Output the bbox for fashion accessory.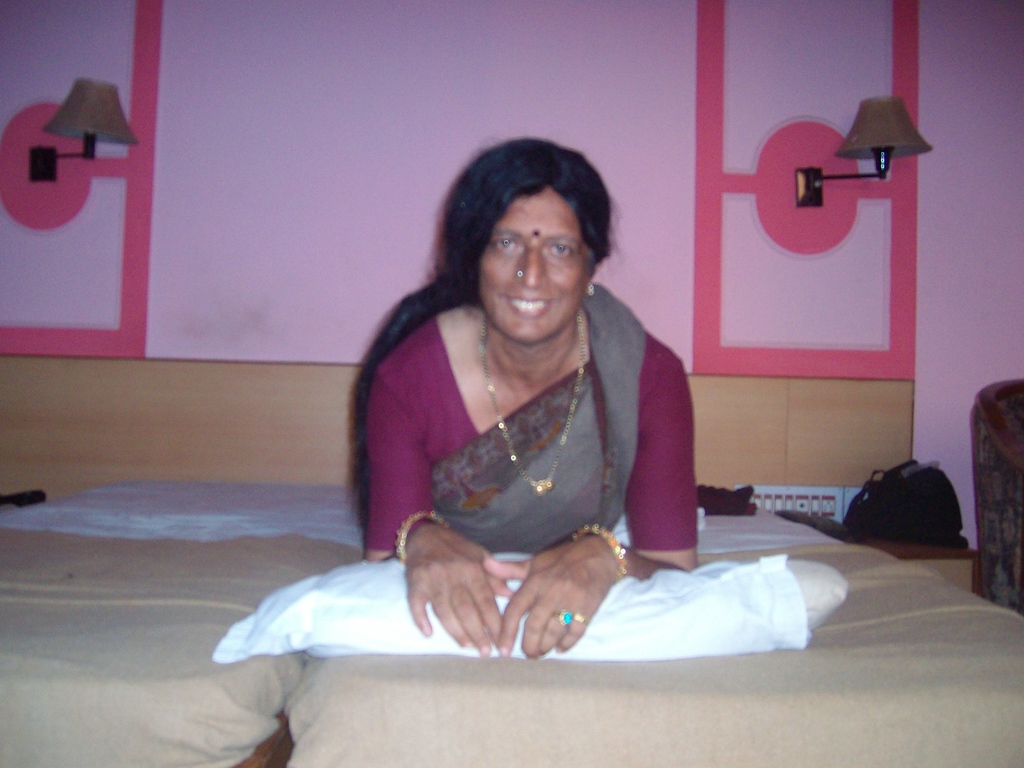
576 614 586 625.
